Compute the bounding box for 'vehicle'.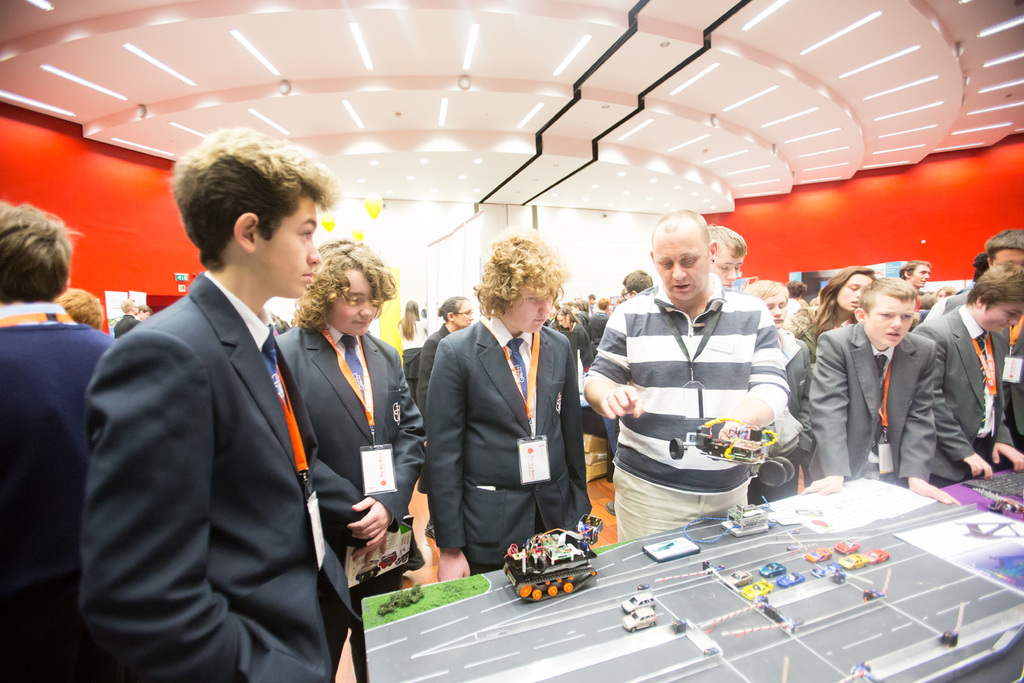
834 538 858 553.
